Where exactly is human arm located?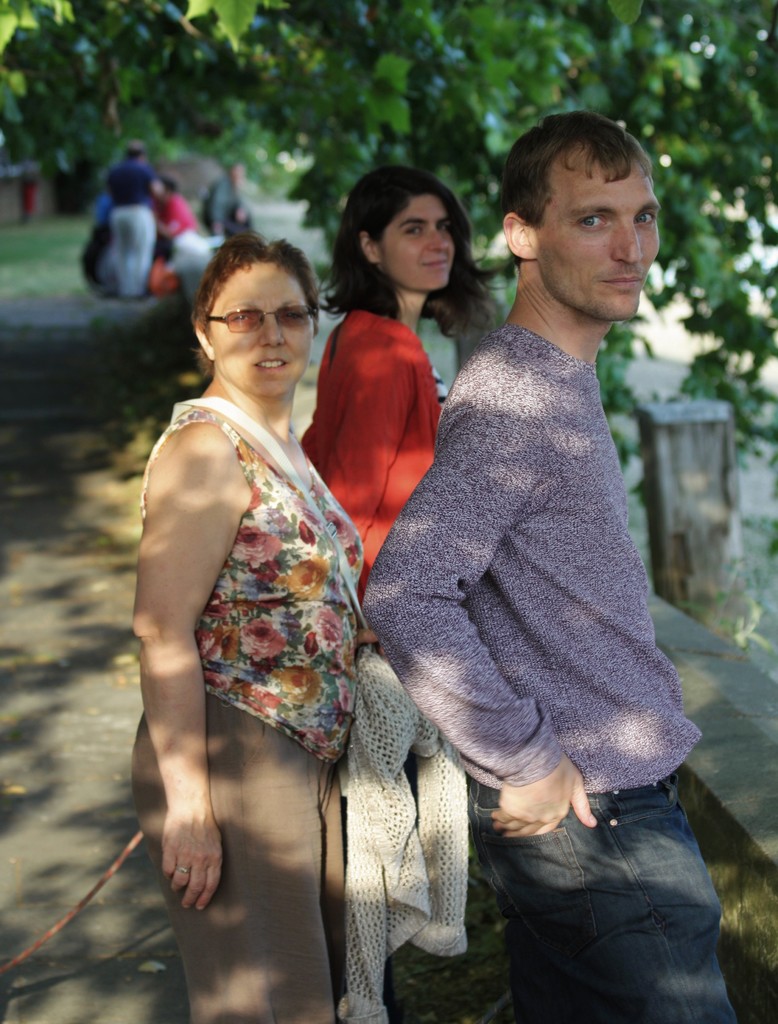
Its bounding box is <box>316,347,422,540</box>.
